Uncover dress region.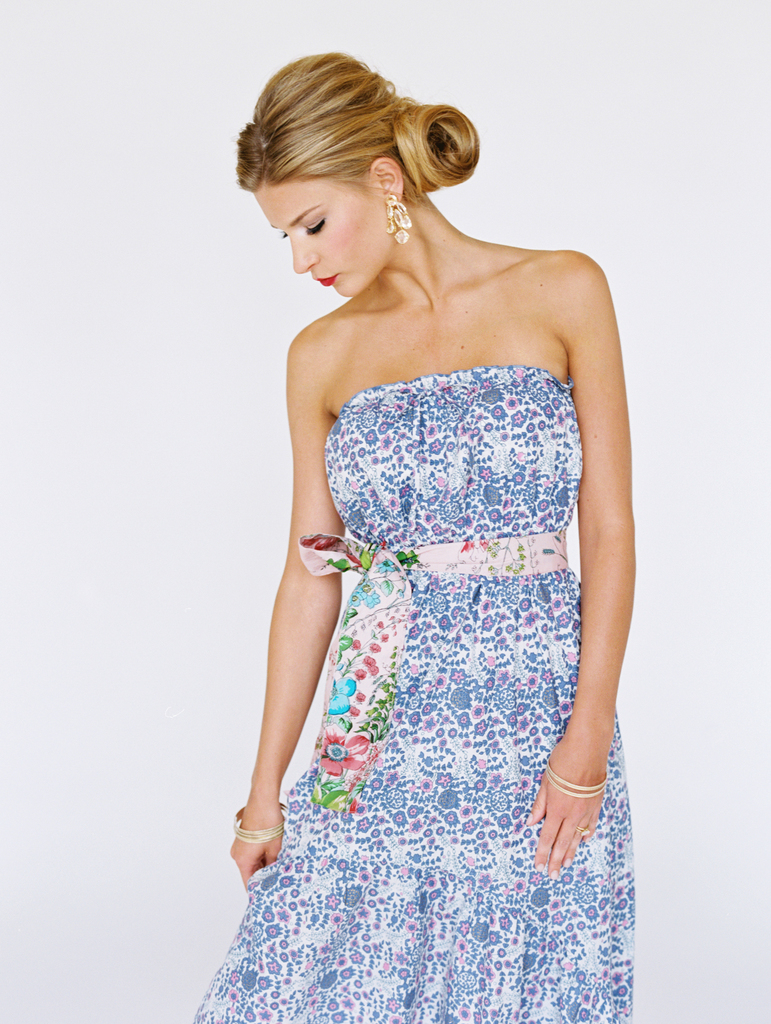
Uncovered: <box>190,366,632,1023</box>.
